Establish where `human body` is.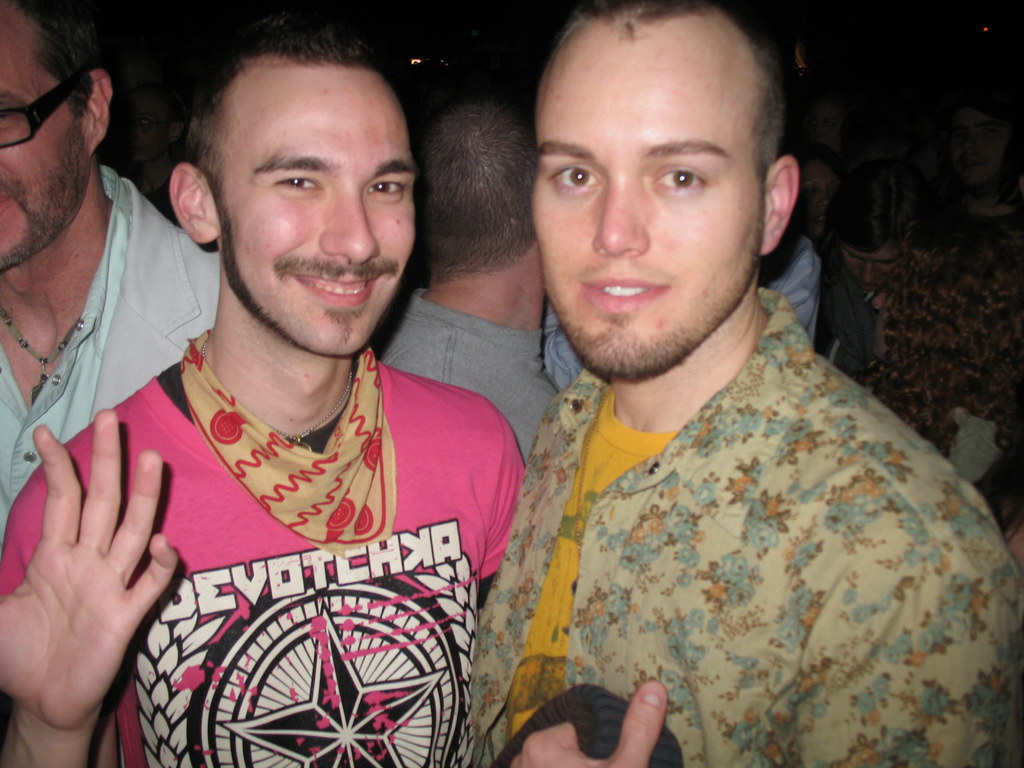
Established at x1=383 y1=274 x2=567 y2=468.
